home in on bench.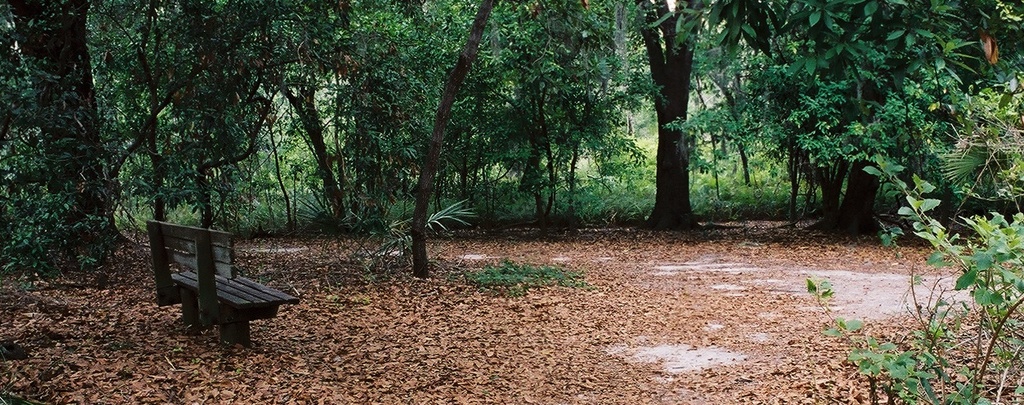
Homed in at l=145, t=218, r=297, b=349.
